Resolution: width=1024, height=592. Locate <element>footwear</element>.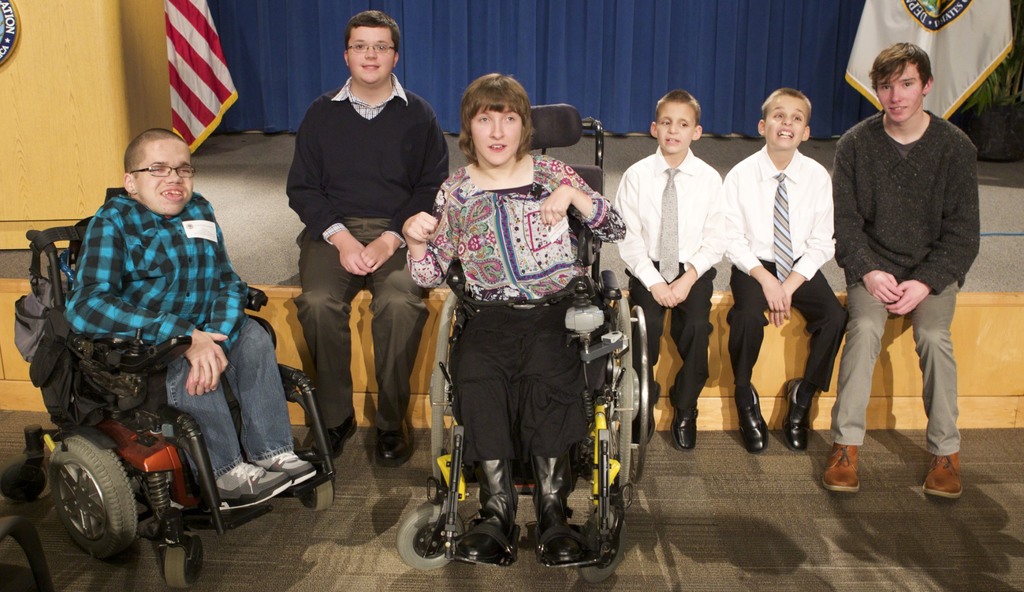
l=375, t=415, r=414, b=465.
